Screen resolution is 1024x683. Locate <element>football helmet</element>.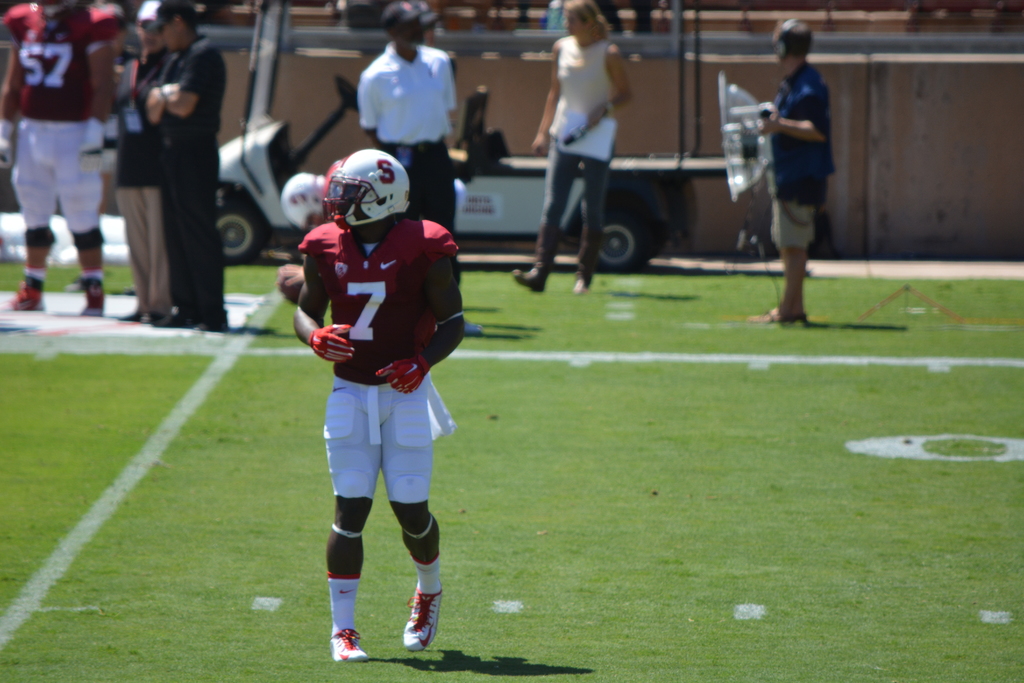
[left=294, top=151, right=416, bottom=230].
